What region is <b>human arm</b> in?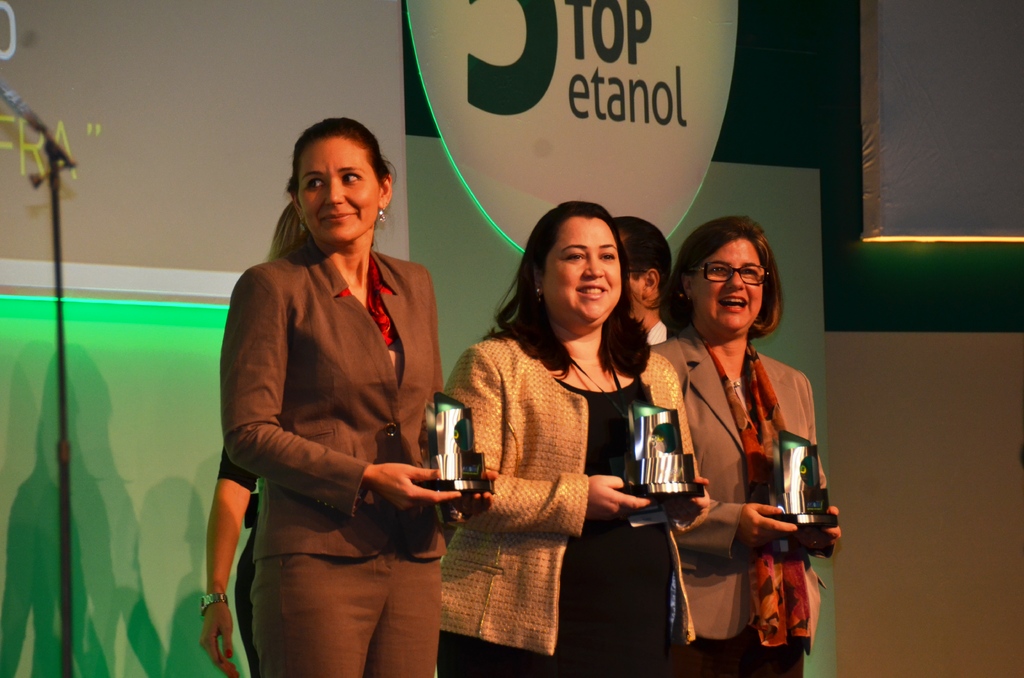
box=[224, 270, 459, 514].
